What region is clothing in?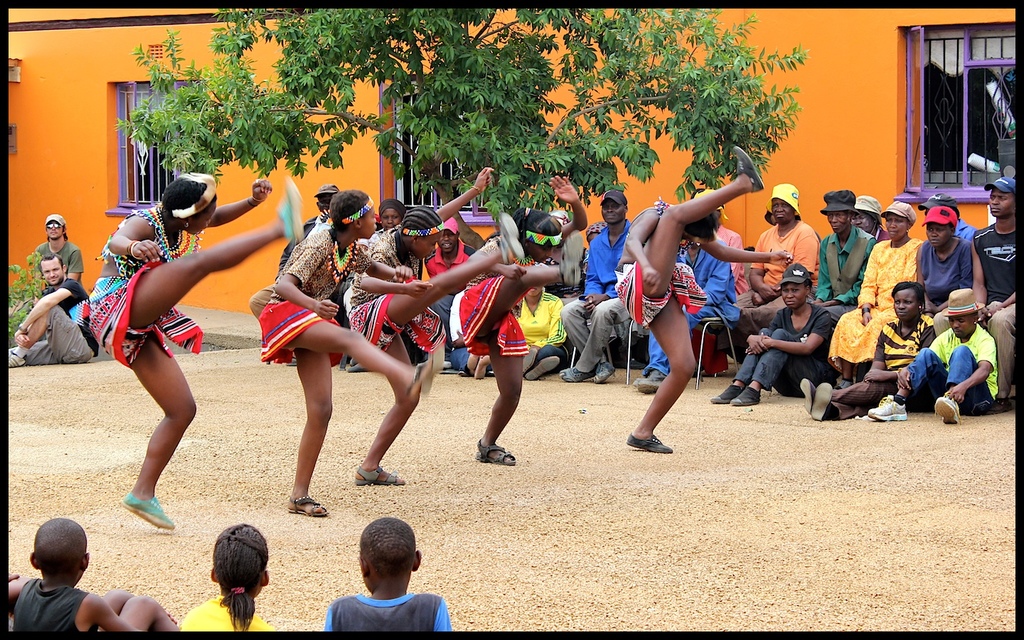
618,203,714,334.
